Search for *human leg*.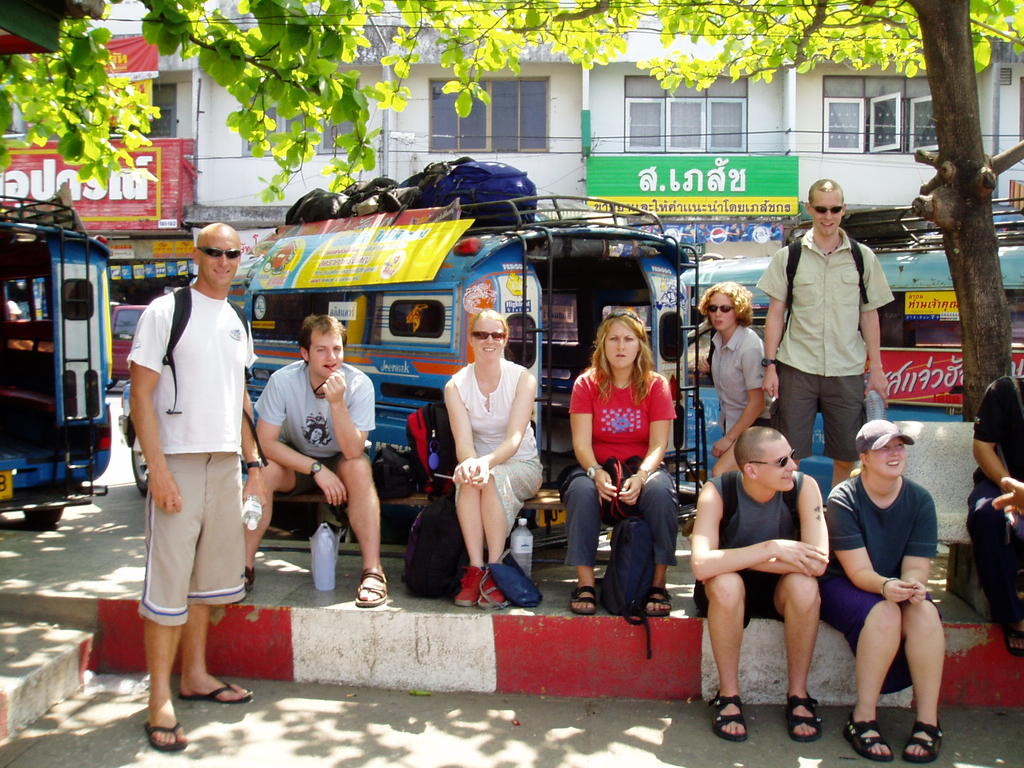
Found at (x1=709, y1=568, x2=744, y2=740).
